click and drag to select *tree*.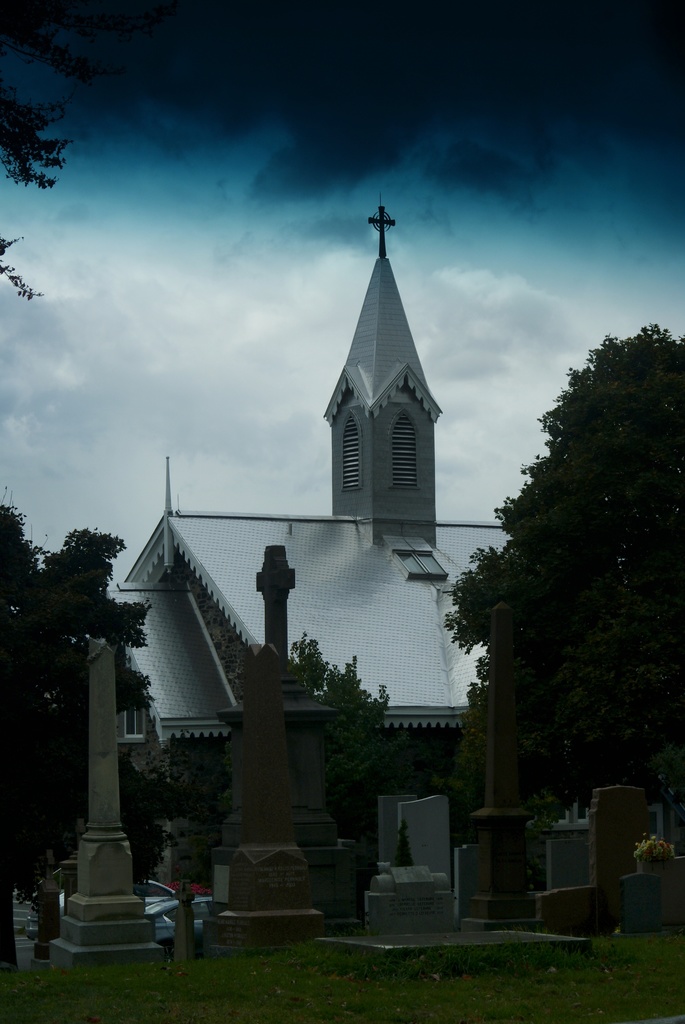
Selection: bbox=[0, 489, 160, 984].
